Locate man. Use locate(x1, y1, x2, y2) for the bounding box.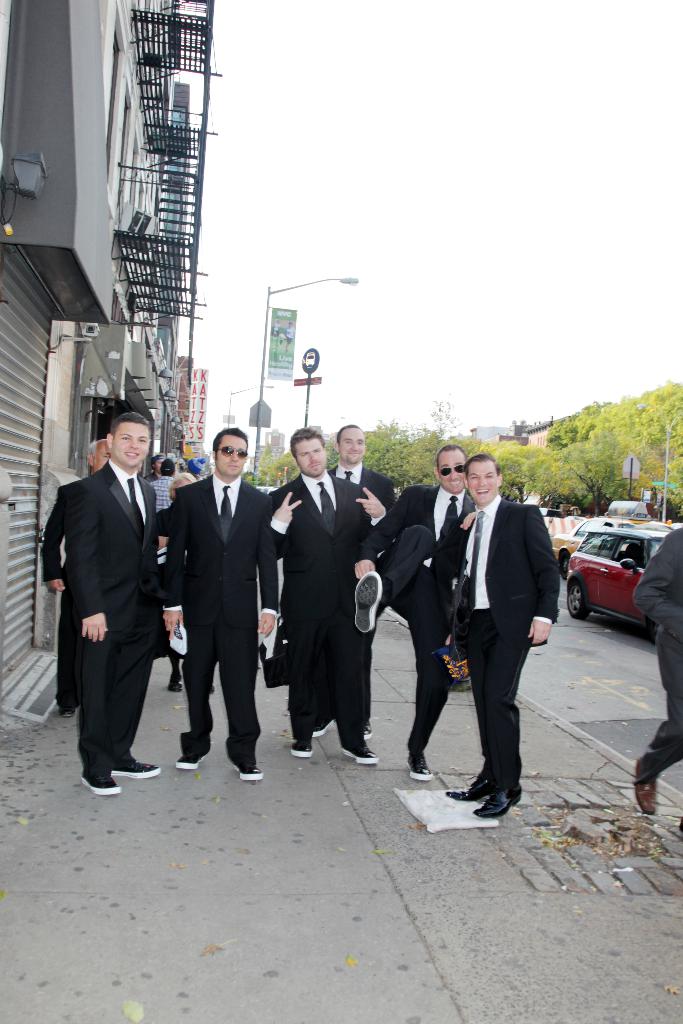
locate(441, 439, 560, 824).
